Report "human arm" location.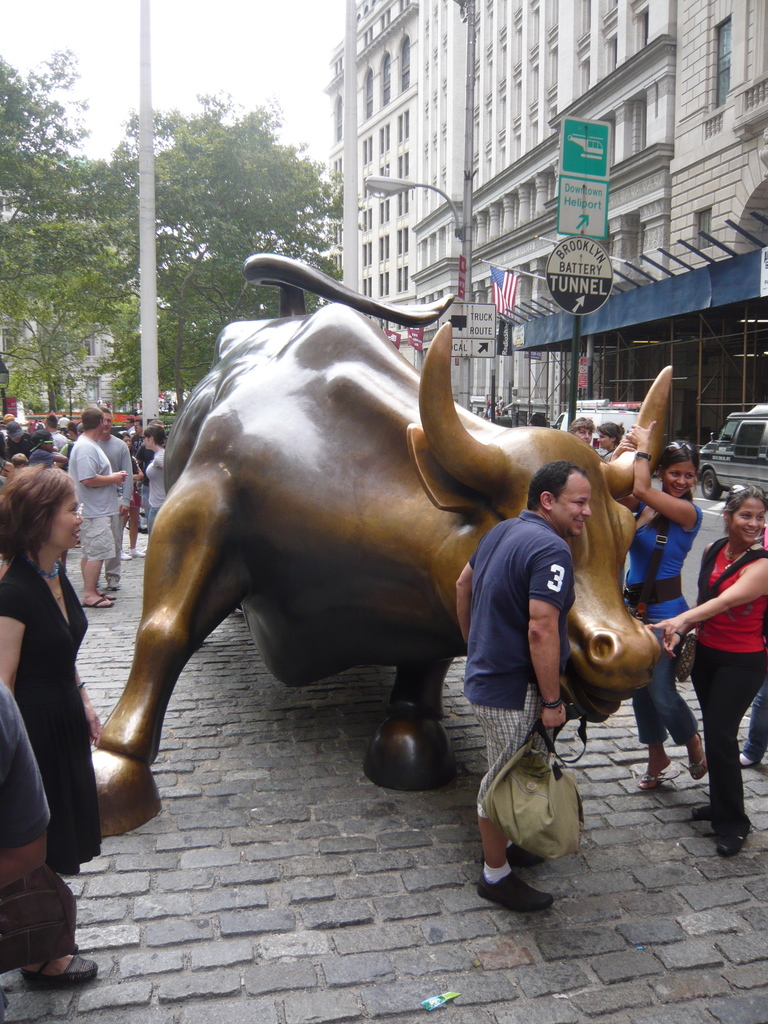
Report: locate(625, 412, 708, 529).
